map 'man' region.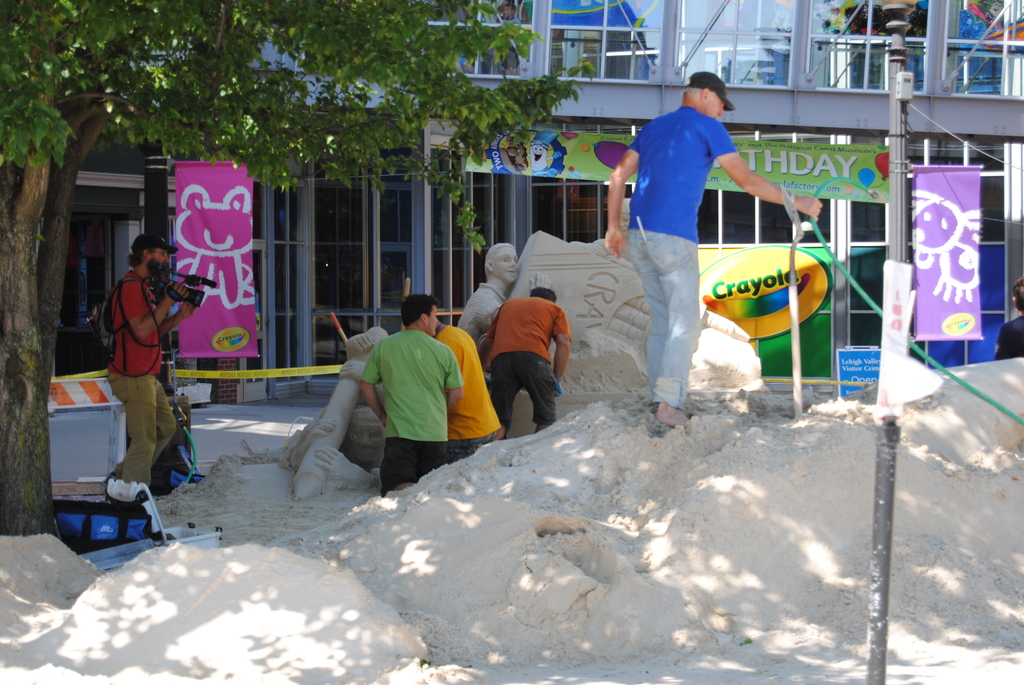
Mapped to bbox(105, 232, 198, 498).
